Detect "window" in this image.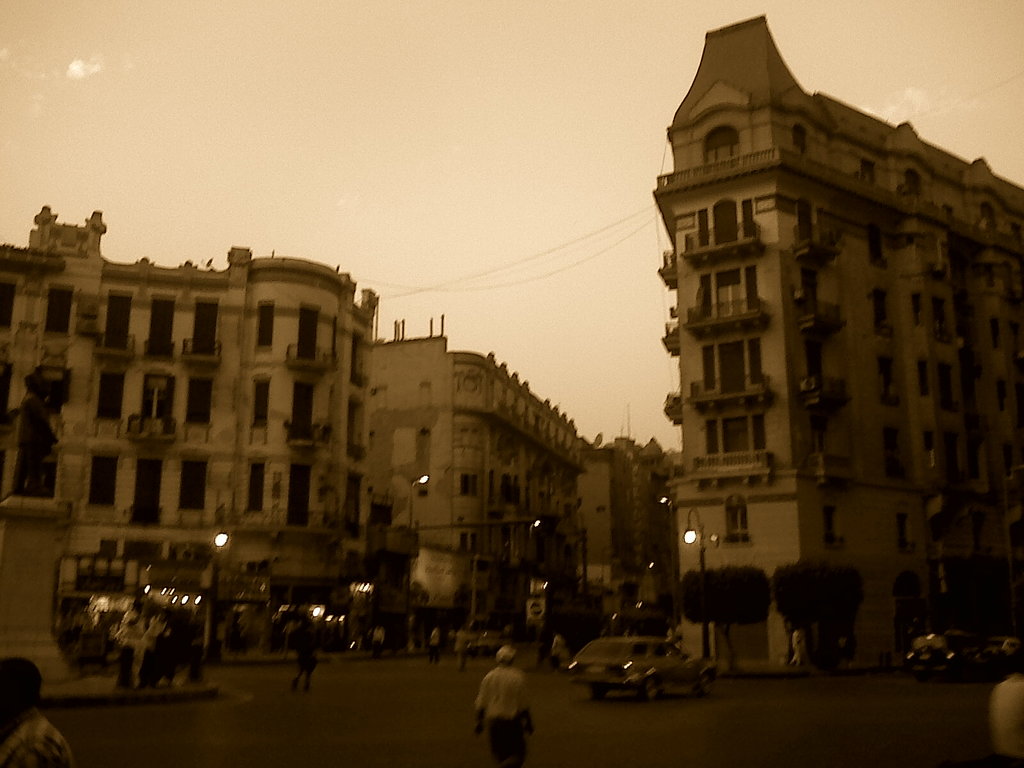
Detection: Rect(804, 327, 836, 401).
